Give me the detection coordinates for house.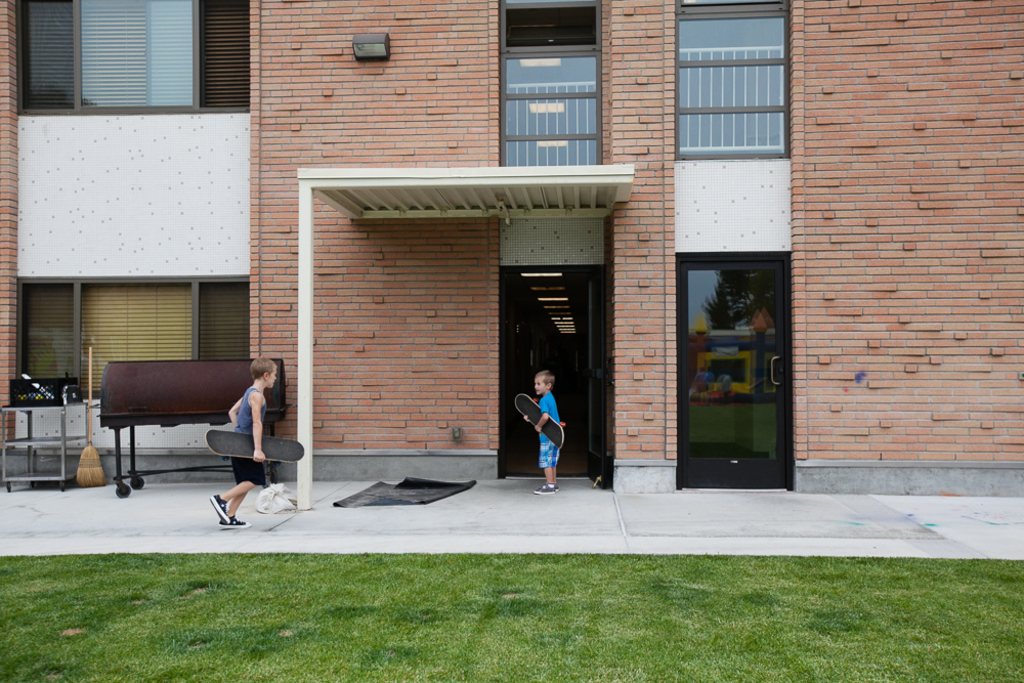
[x1=0, y1=0, x2=1023, y2=495].
